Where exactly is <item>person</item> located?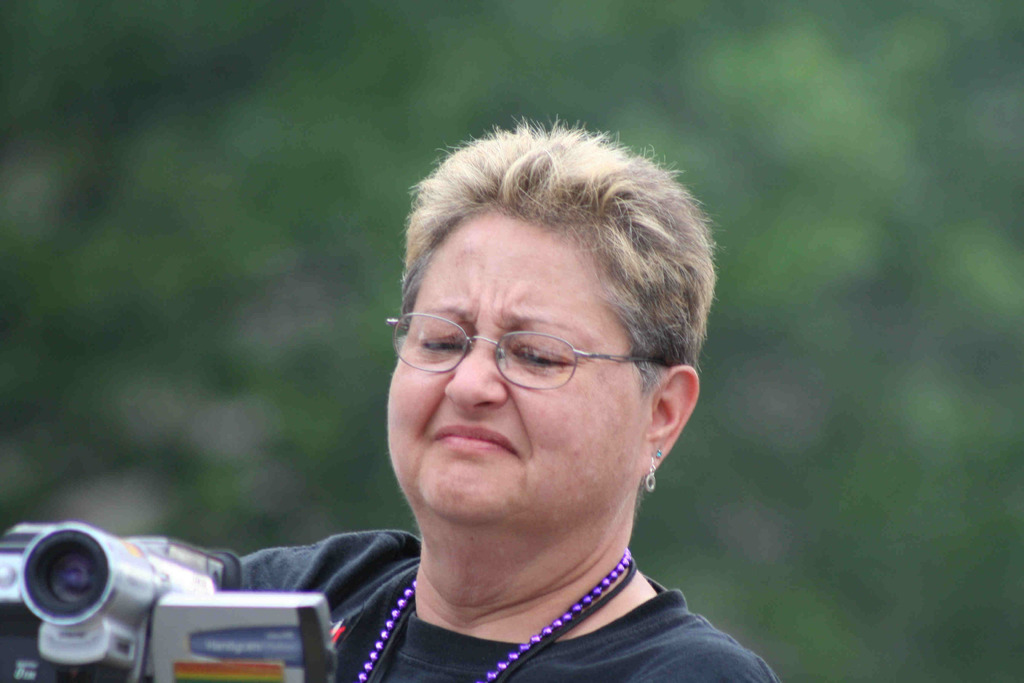
Its bounding box is locate(161, 119, 788, 680).
